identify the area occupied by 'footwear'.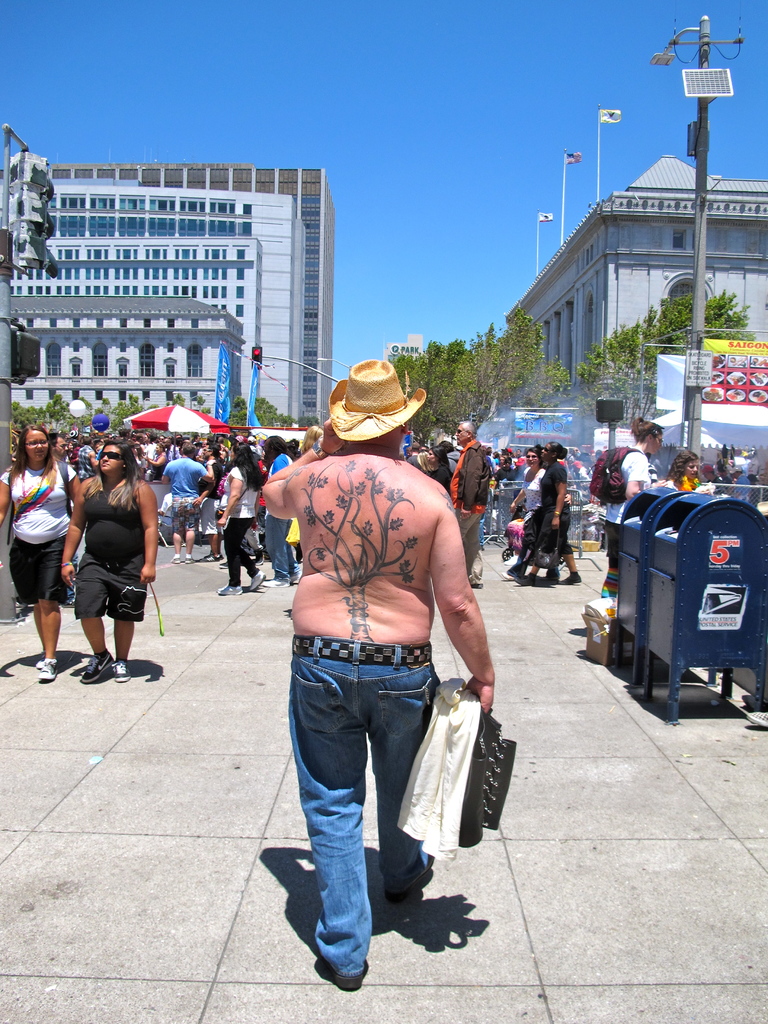
Area: 109/660/132/678.
